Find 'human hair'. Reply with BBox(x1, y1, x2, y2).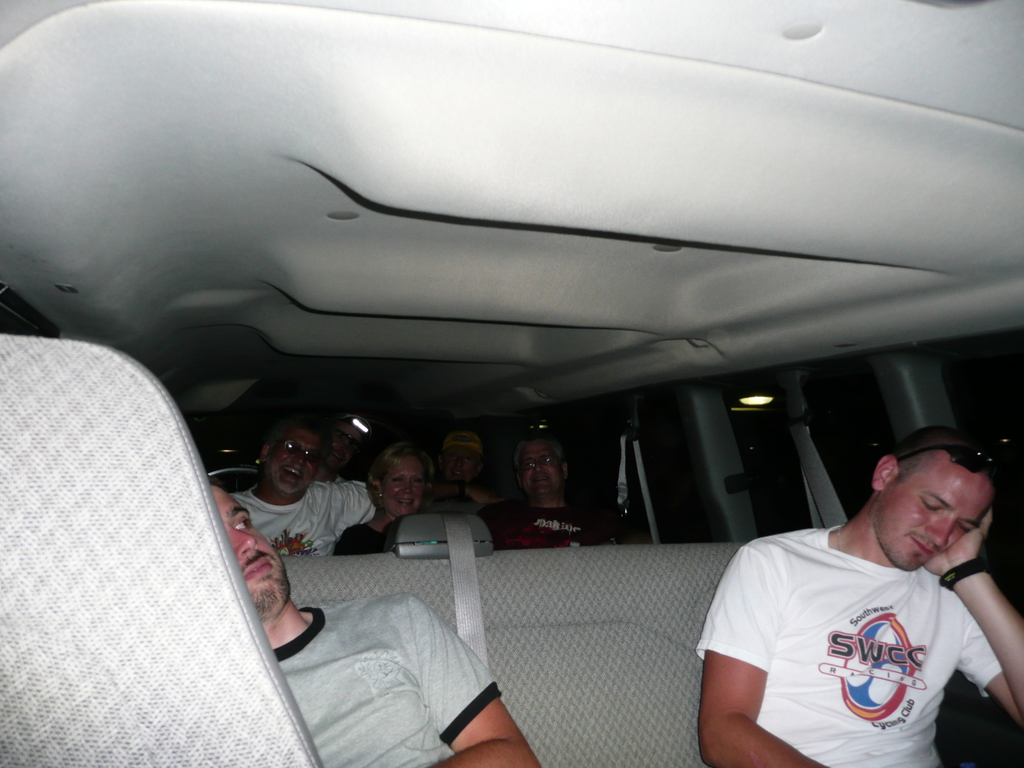
BBox(369, 436, 438, 479).
